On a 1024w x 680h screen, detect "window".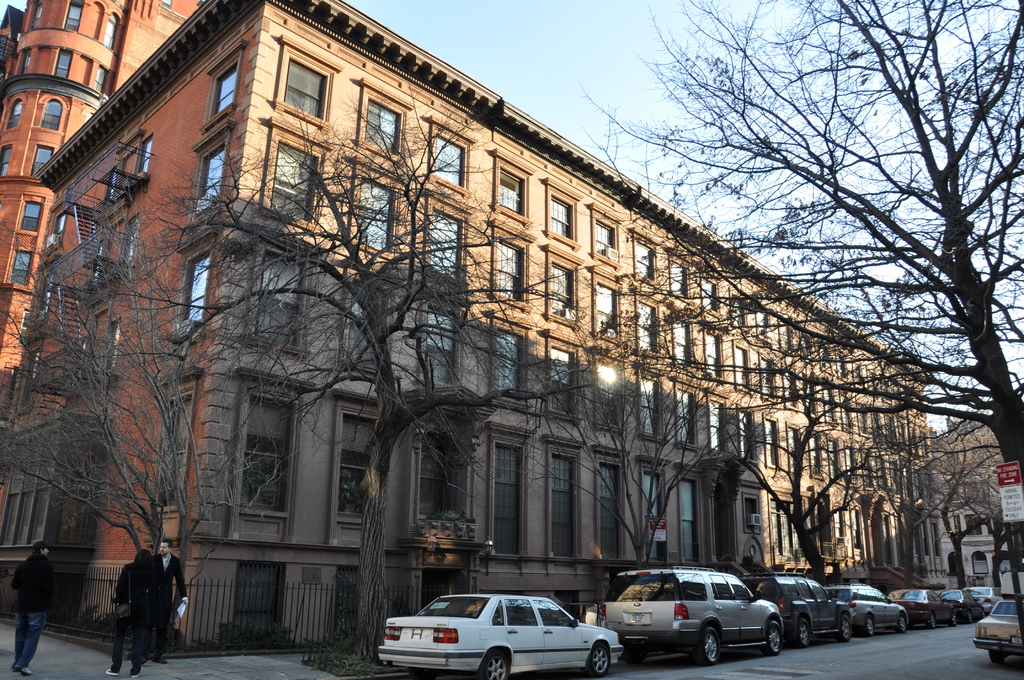
bbox=[766, 358, 774, 388].
